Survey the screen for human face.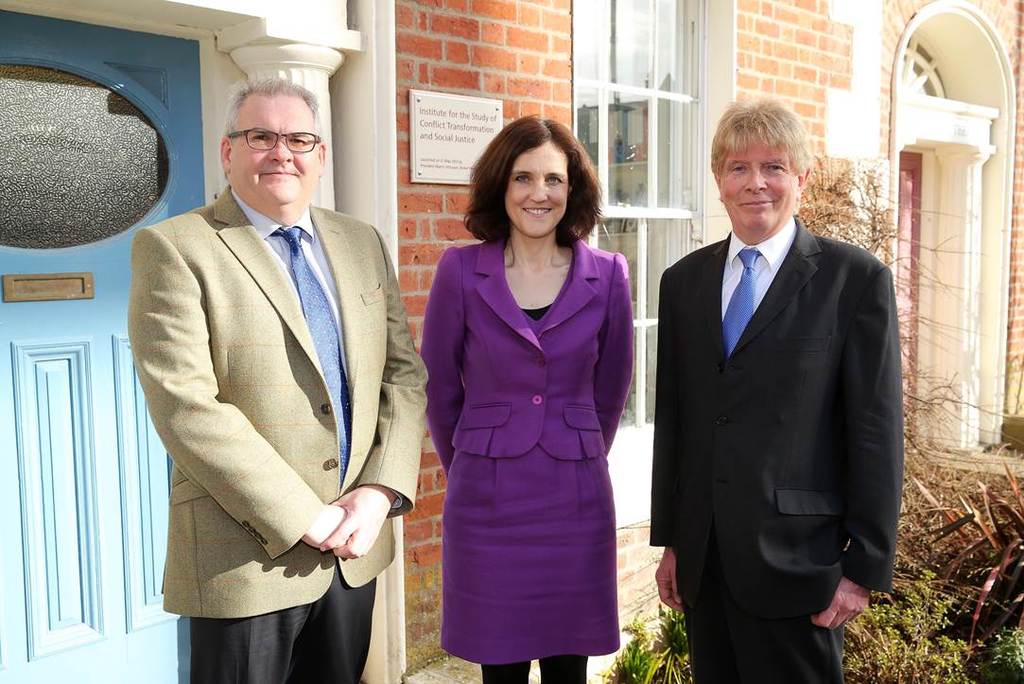
Survey found: (509,148,570,236).
